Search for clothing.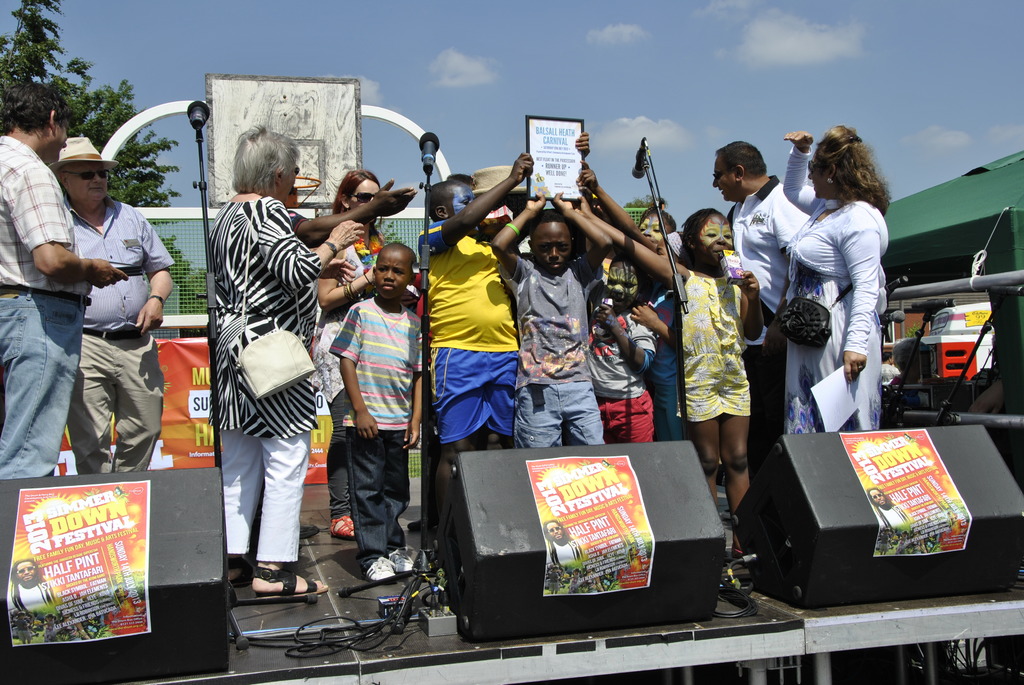
Found at locate(326, 302, 423, 567).
